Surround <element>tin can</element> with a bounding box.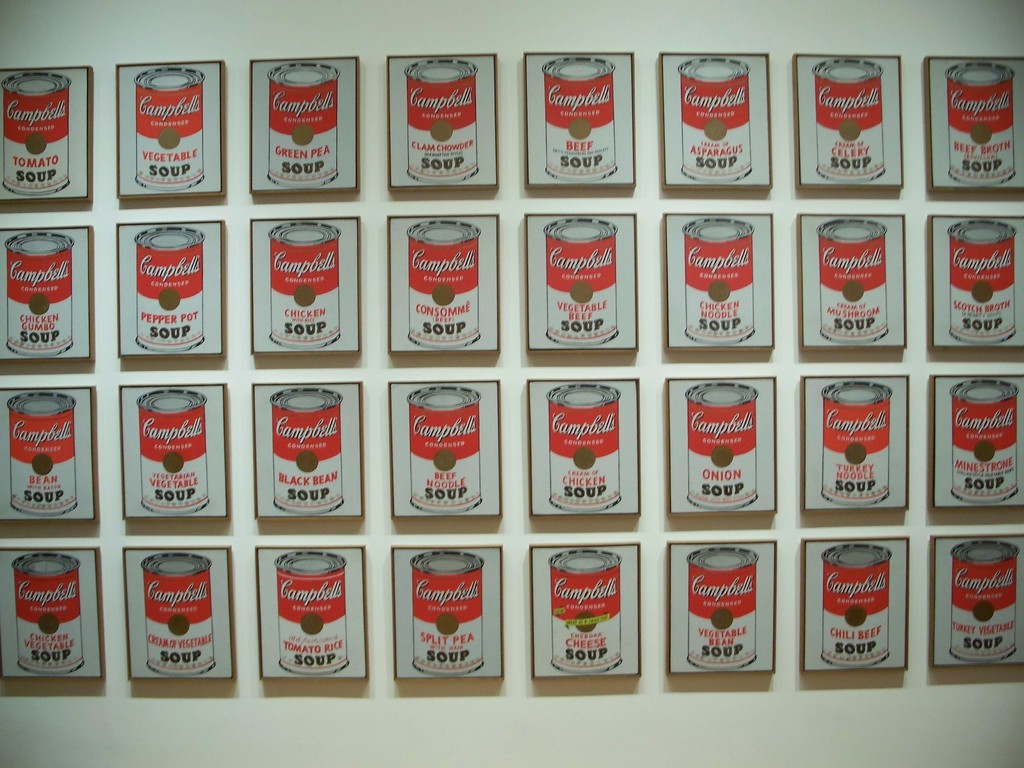
<box>136,383,205,521</box>.
